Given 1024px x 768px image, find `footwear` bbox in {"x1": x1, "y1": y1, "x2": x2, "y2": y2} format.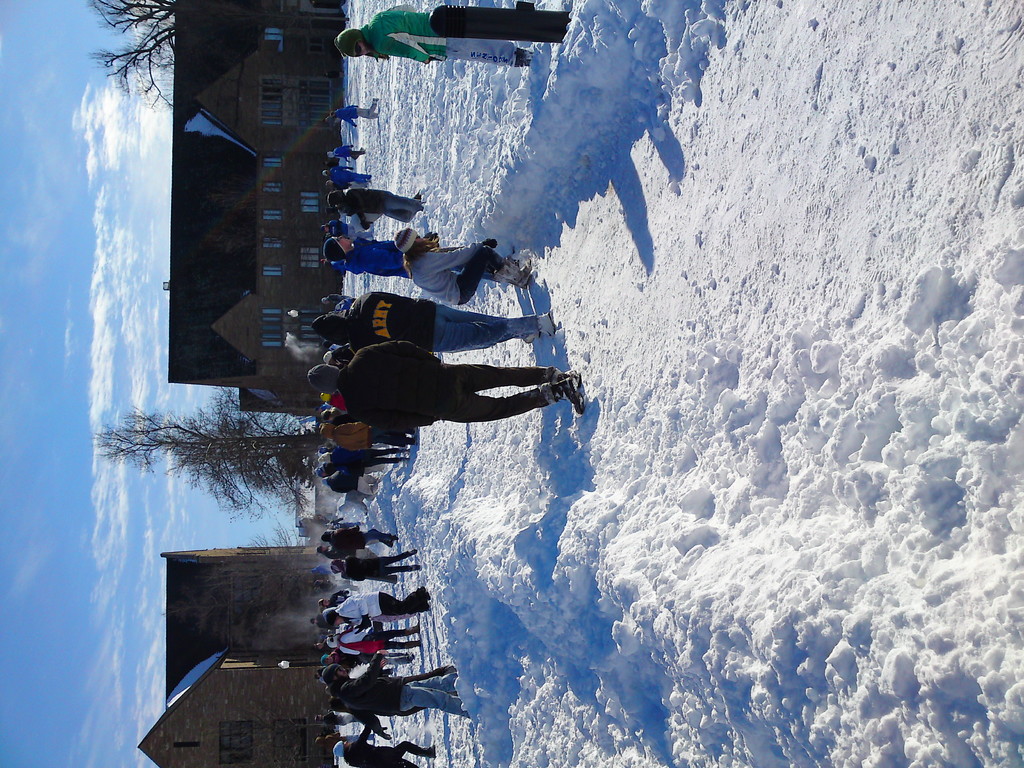
{"x1": 515, "y1": 46, "x2": 529, "y2": 67}.
